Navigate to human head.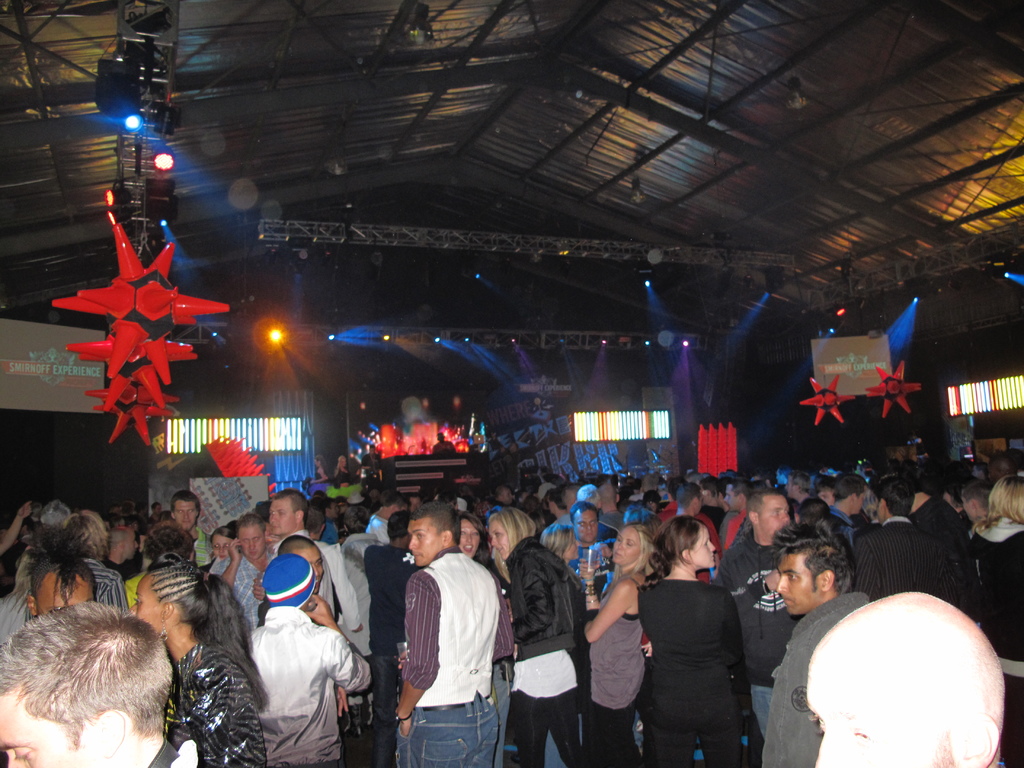
Navigation target: bbox=(488, 484, 517, 505).
